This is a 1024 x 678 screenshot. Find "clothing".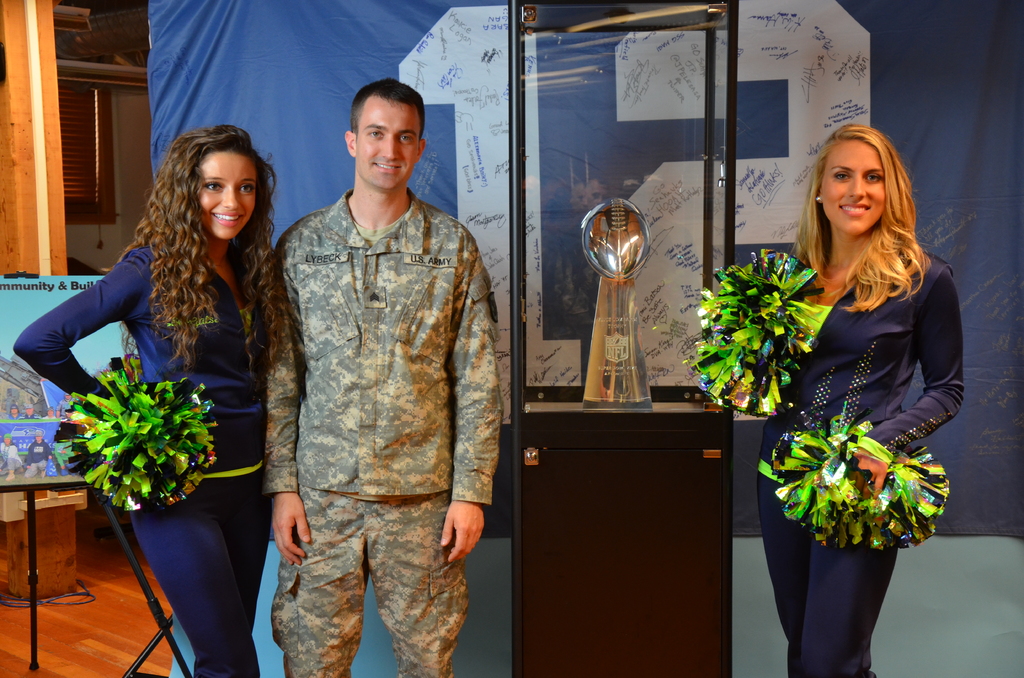
Bounding box: l=10, t=241, r=276, b=677.
